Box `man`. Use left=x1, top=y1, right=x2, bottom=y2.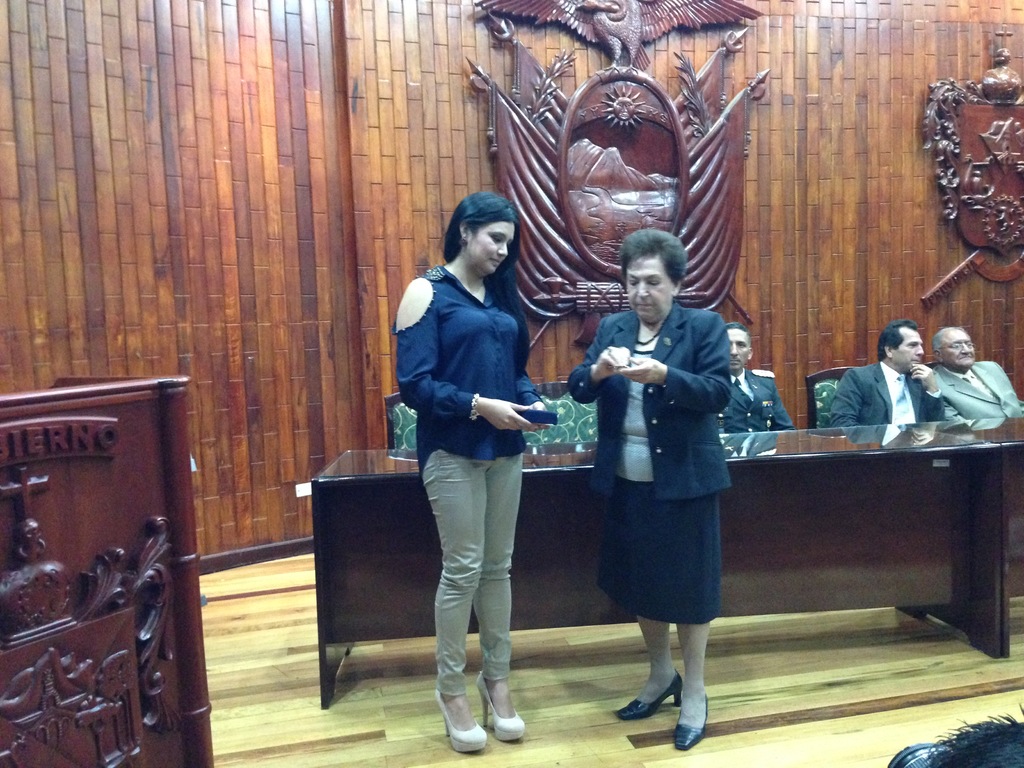
left=824, top=316, right=953, bottom=427.
